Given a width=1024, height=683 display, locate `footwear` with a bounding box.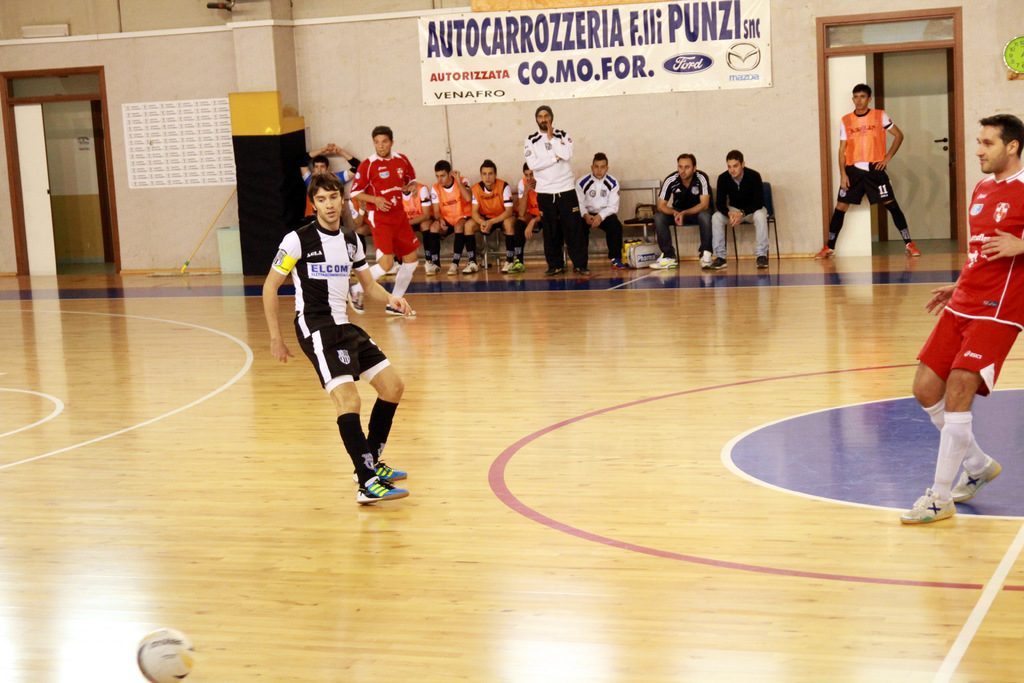
Located: [821, 247, 833, 258].
